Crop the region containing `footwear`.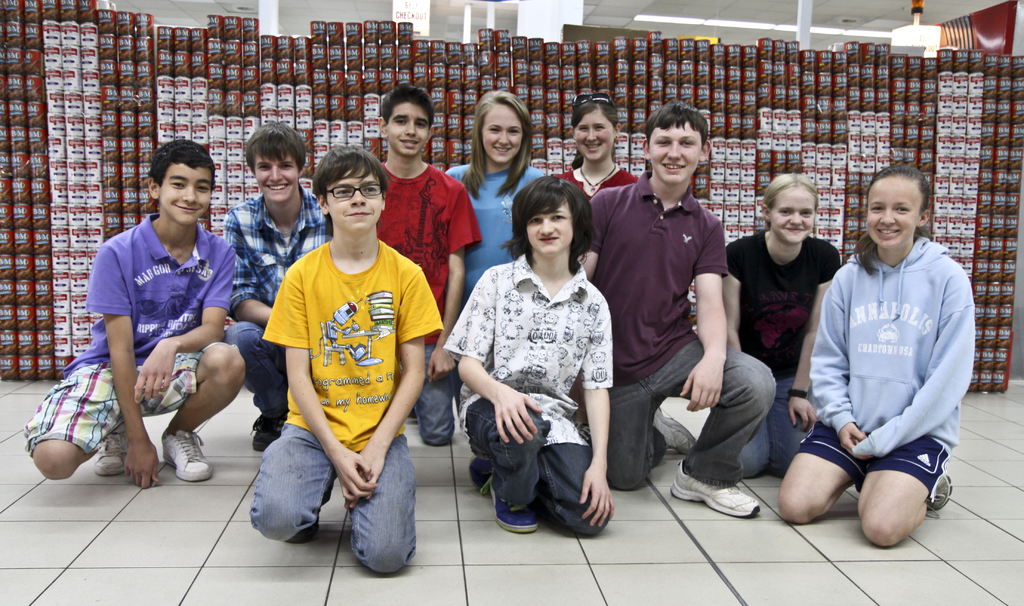
Crop region: l=669, t=455, r=760, b=520.
